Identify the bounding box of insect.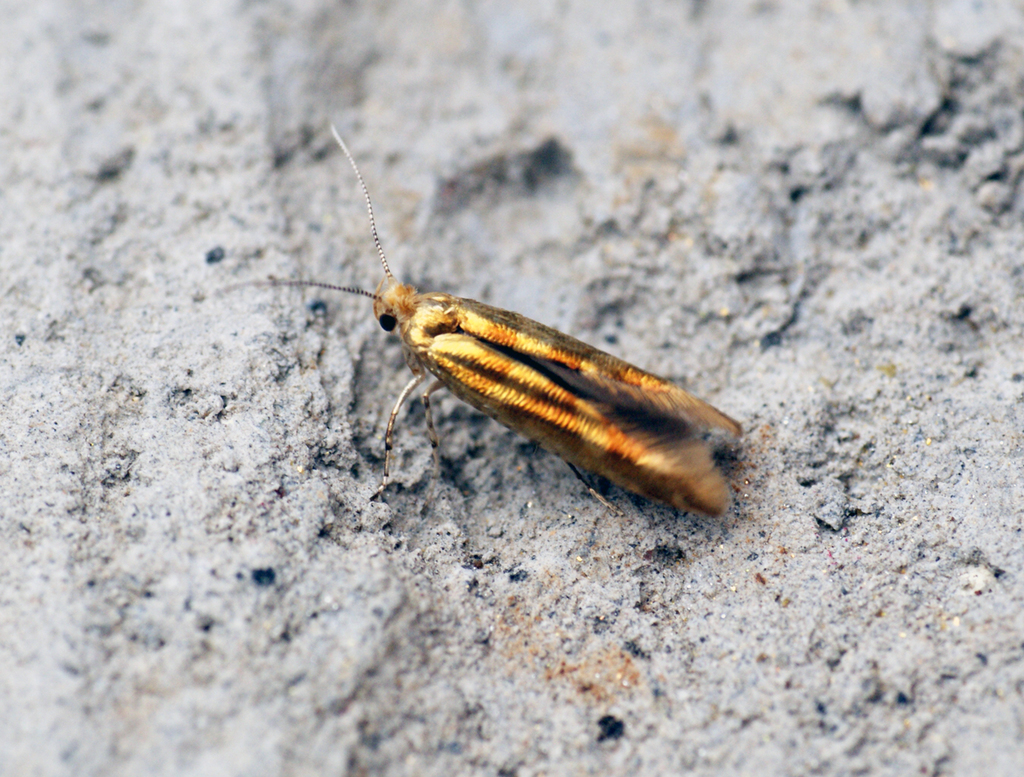
(204, 119, 752, 531).
